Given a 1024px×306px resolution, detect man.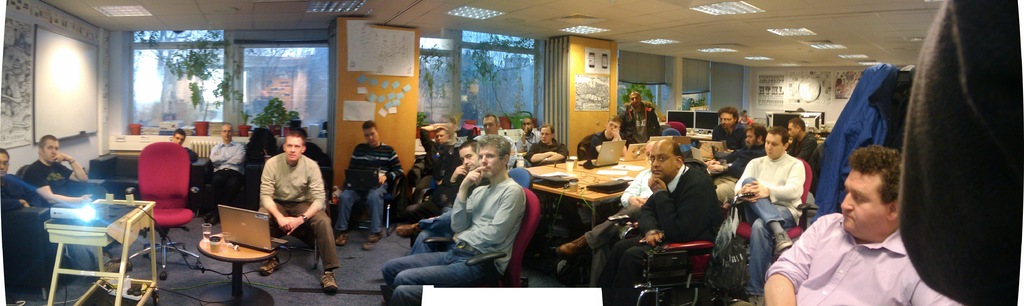
rect(24, 133, 131, 277).
